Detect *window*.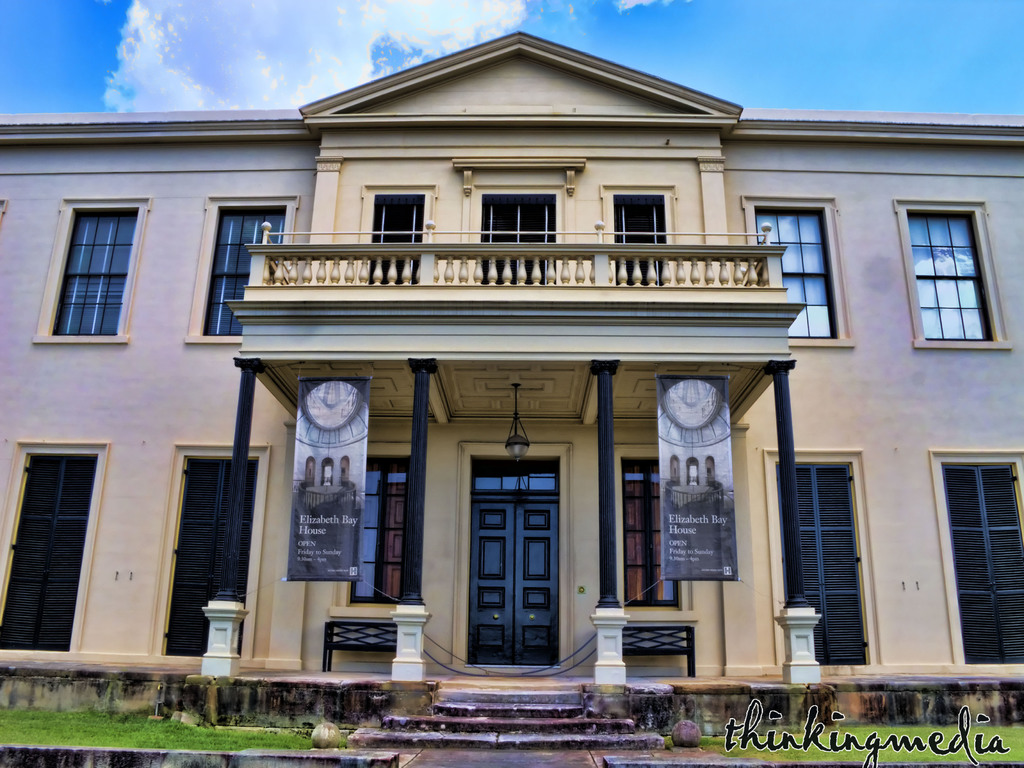
Detected at 906:209:988:341.
